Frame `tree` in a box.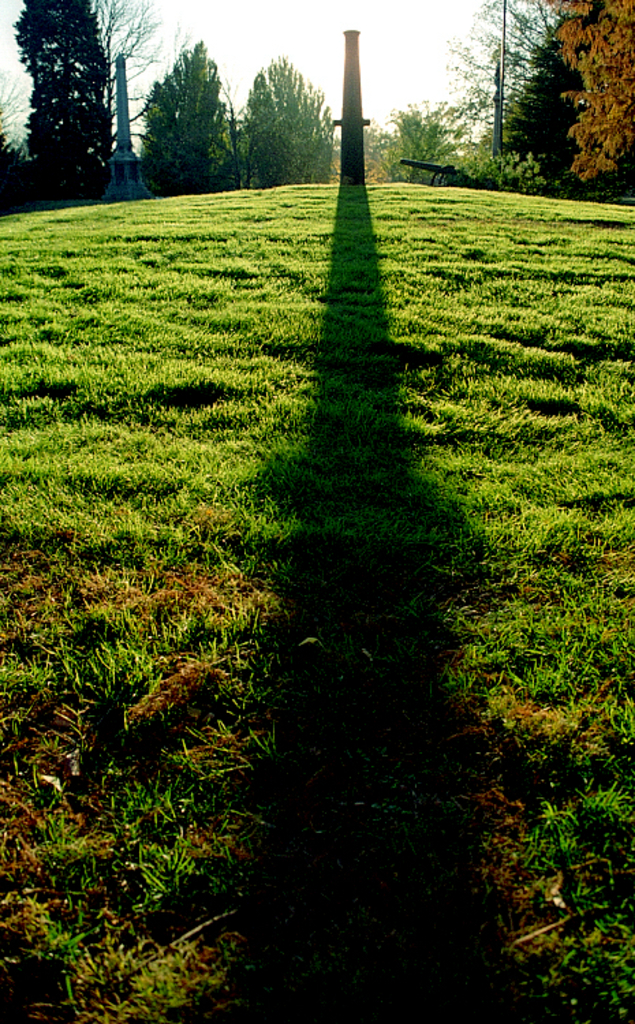
select_region(453, 0, 550, 172).
